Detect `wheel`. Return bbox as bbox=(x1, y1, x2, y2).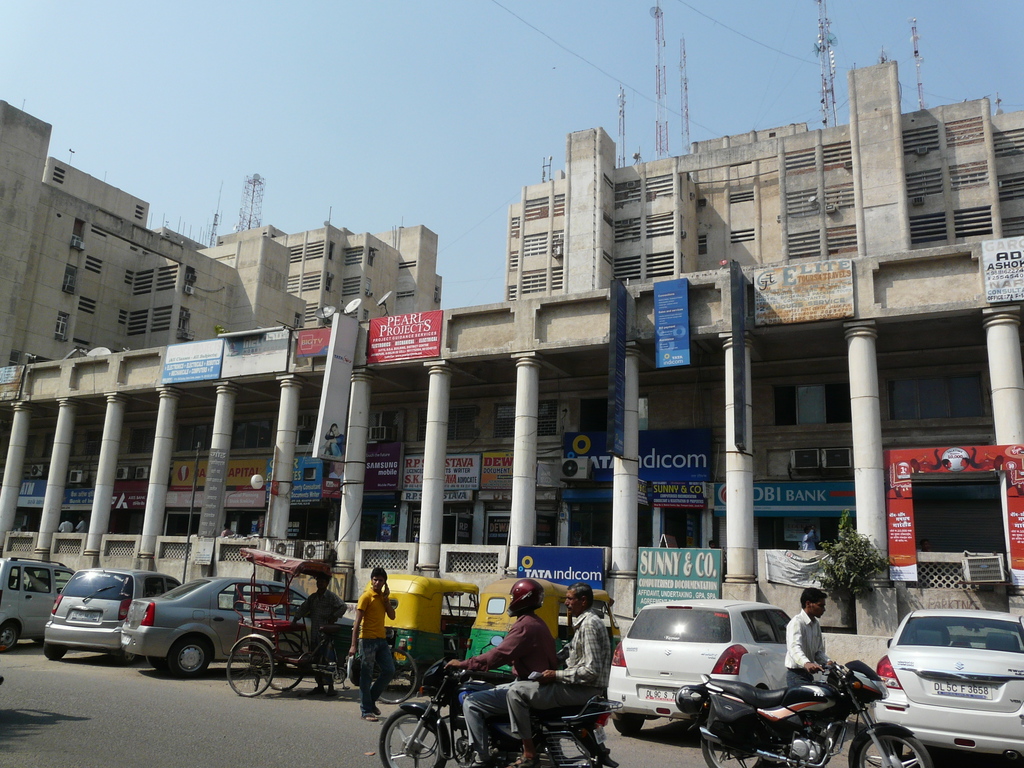
bbox=(260, 638, 305, 691).
